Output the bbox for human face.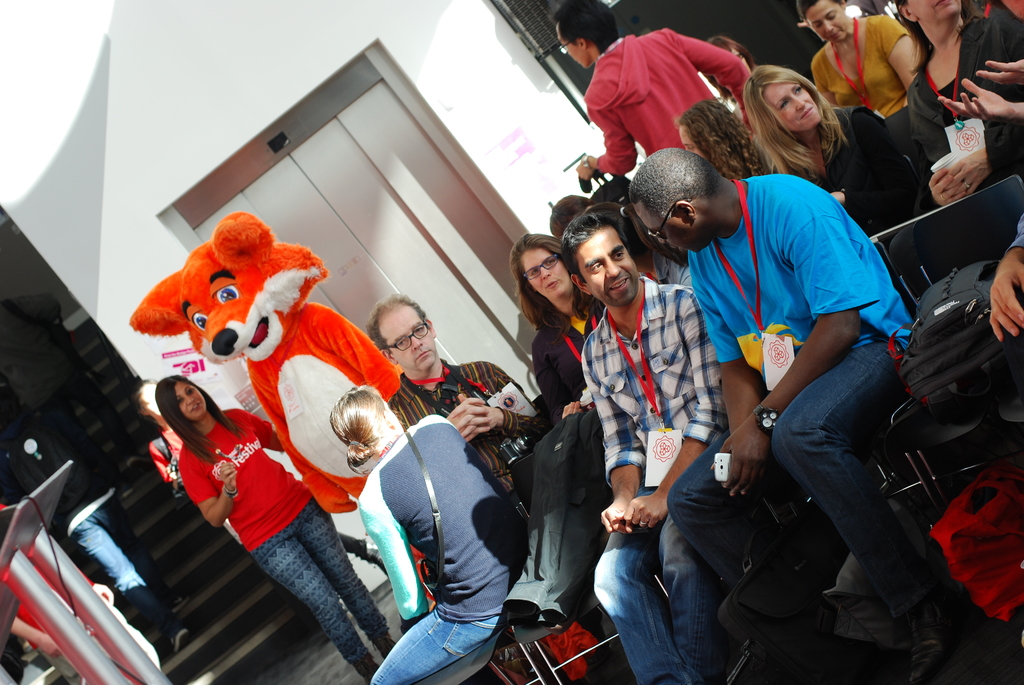
(left=177, top=378, right=207, bottom=425).
